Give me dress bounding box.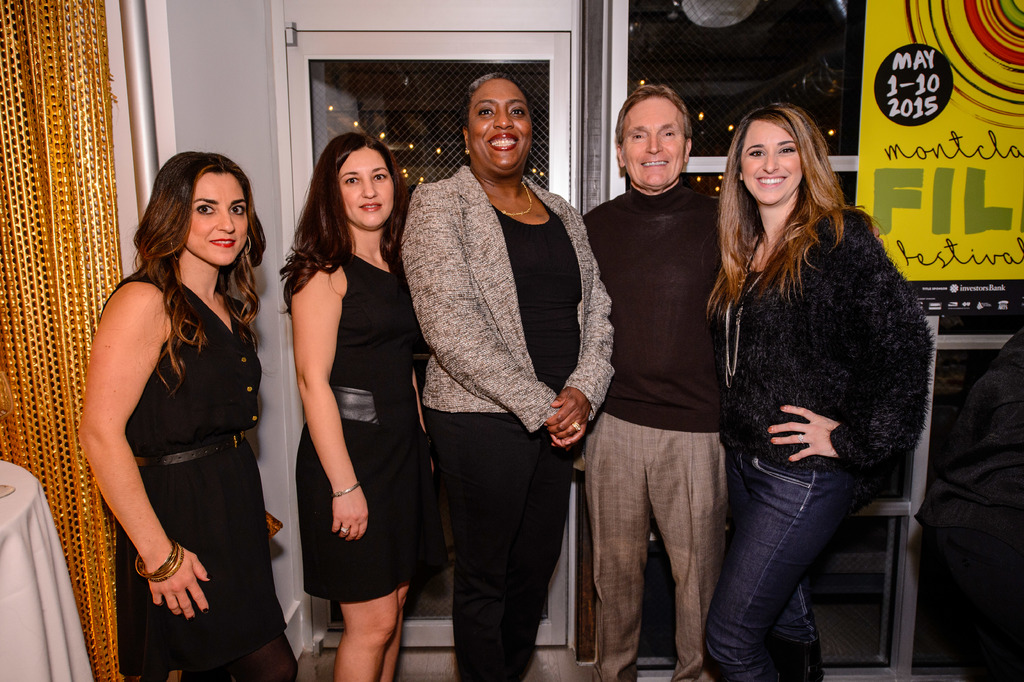
pyautogui.locateOnScreen(295, 253, 443, 606).
